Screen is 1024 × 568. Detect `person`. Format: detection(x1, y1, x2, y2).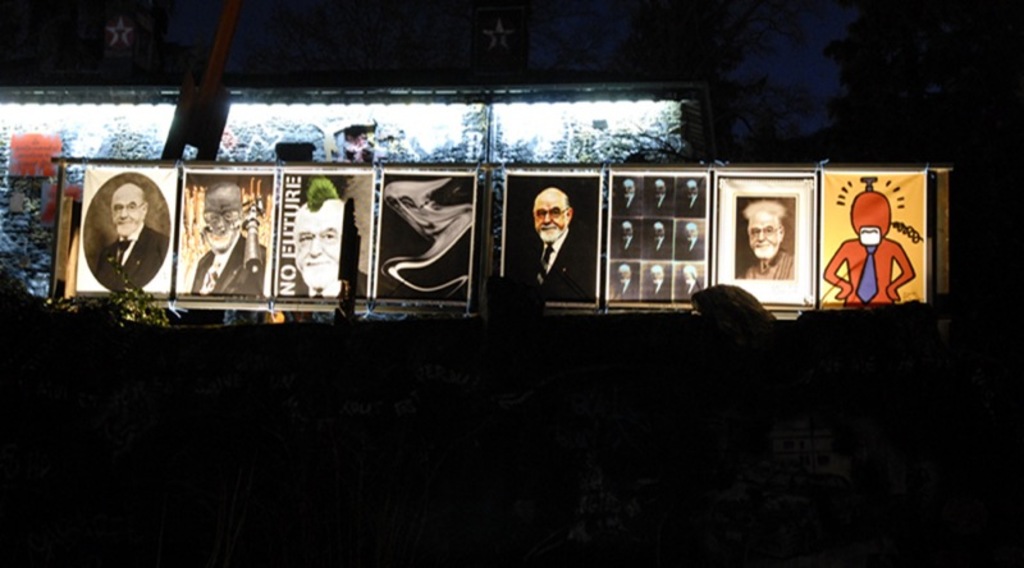
detection(682, 220, 701, 258).
